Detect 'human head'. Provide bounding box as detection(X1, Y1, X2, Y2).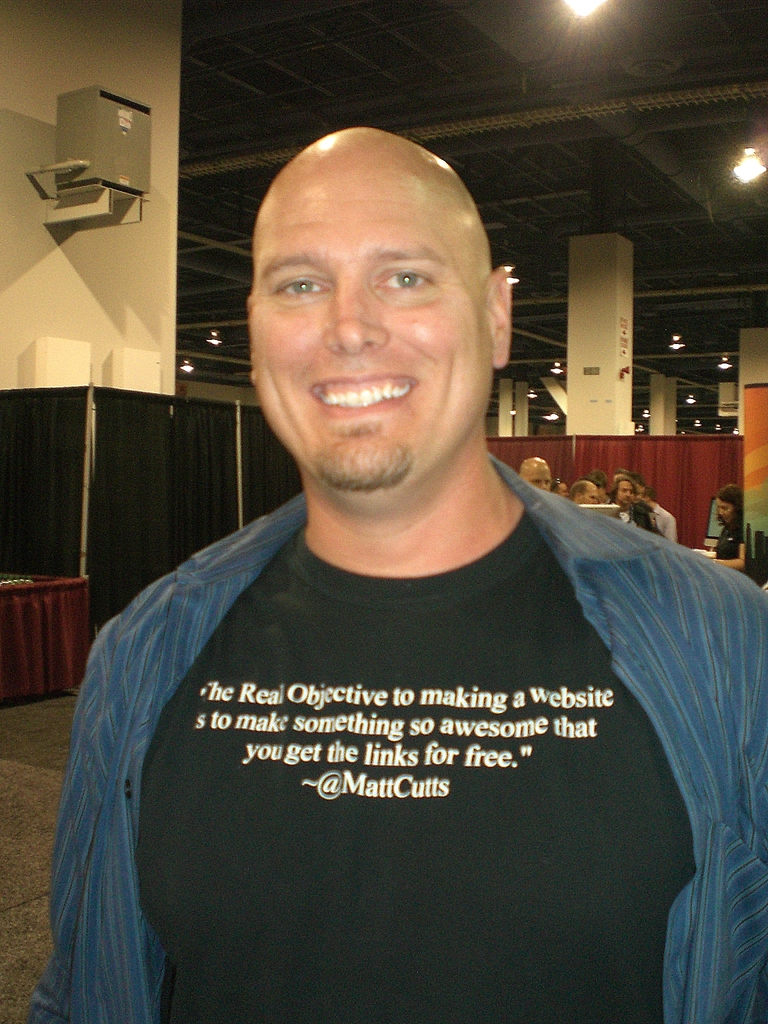
detection(221, 120, 534, 538).
